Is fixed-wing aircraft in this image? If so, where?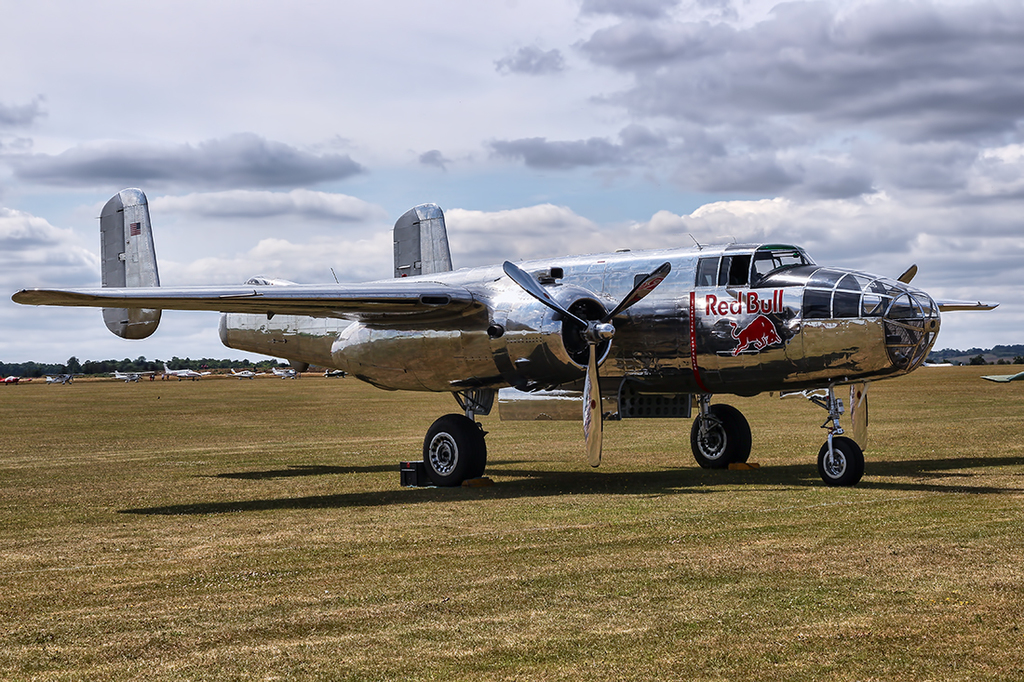
Yes, at <region>158, 362, 202, 383</region>.
